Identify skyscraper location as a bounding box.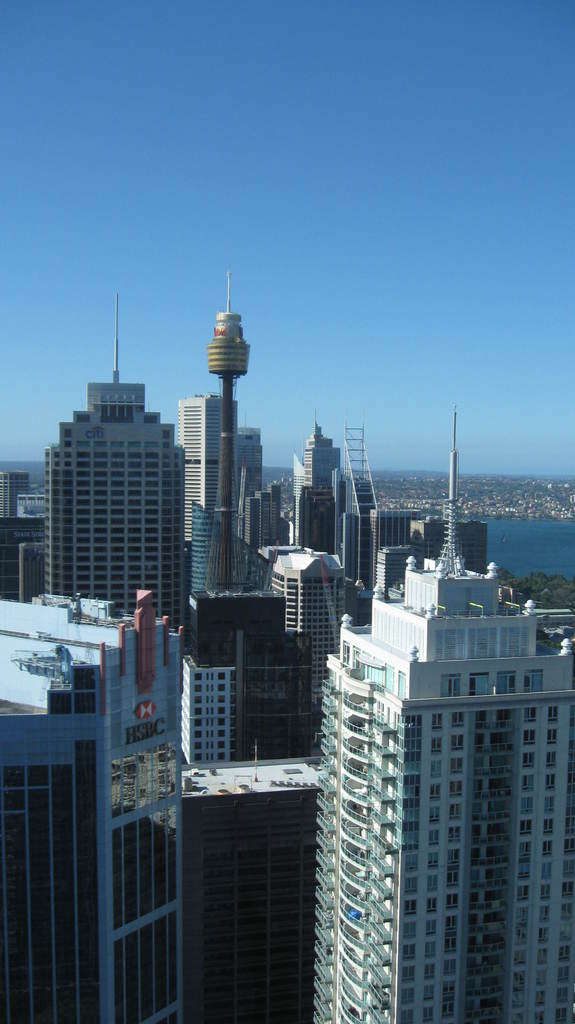
detection(45, 378, 200, 647).
